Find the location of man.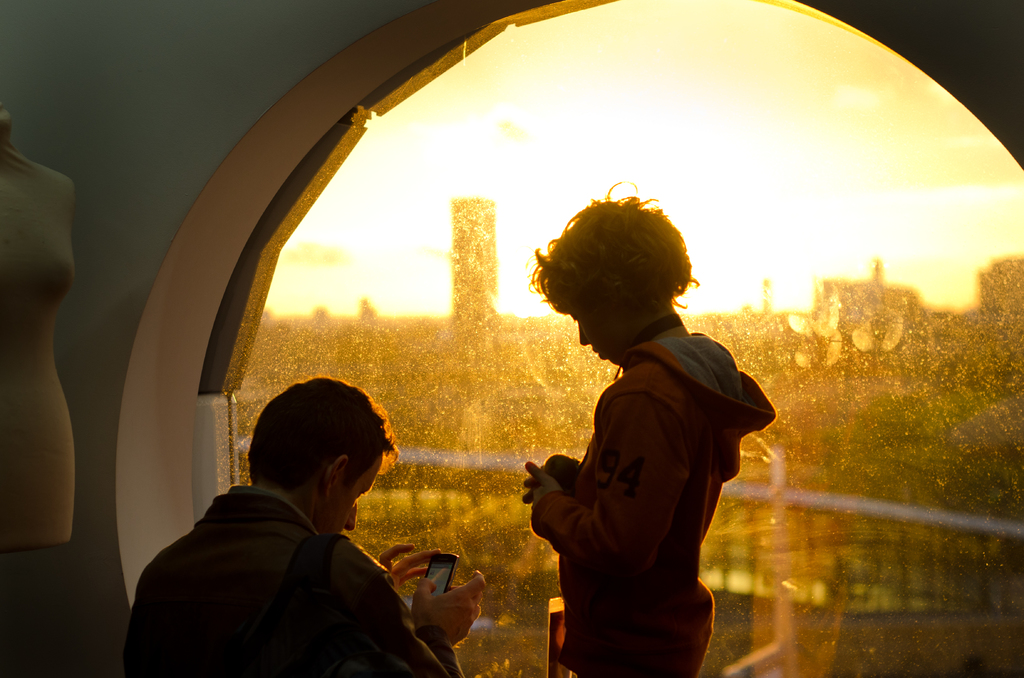
Location: detection(125, 398, 482, 669).
